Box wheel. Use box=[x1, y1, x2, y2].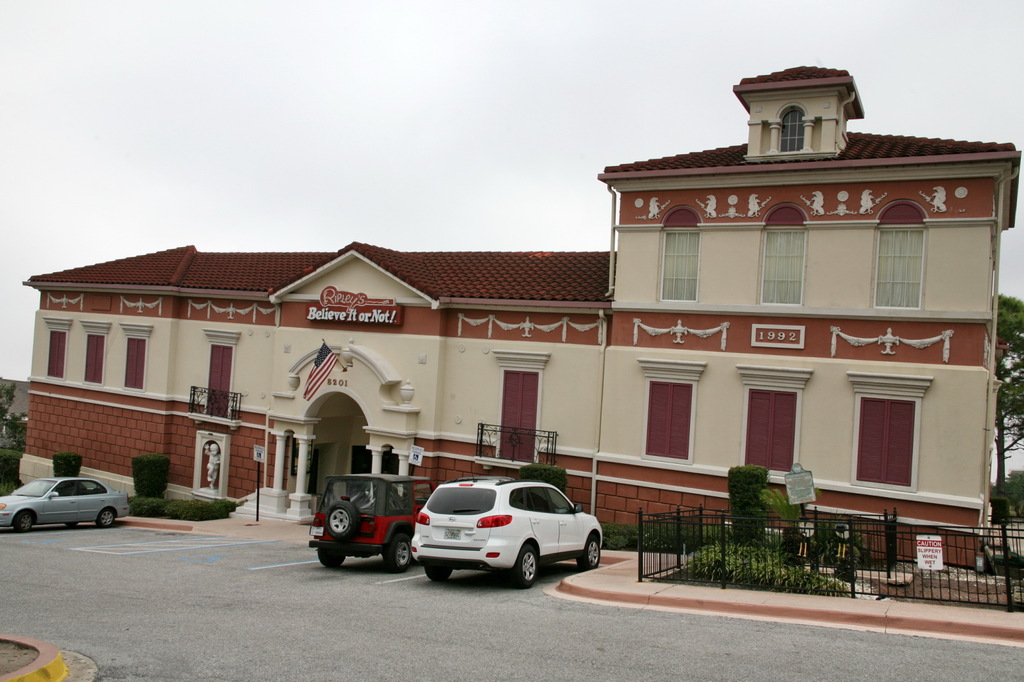
box=[16, 513, 35, 532].
